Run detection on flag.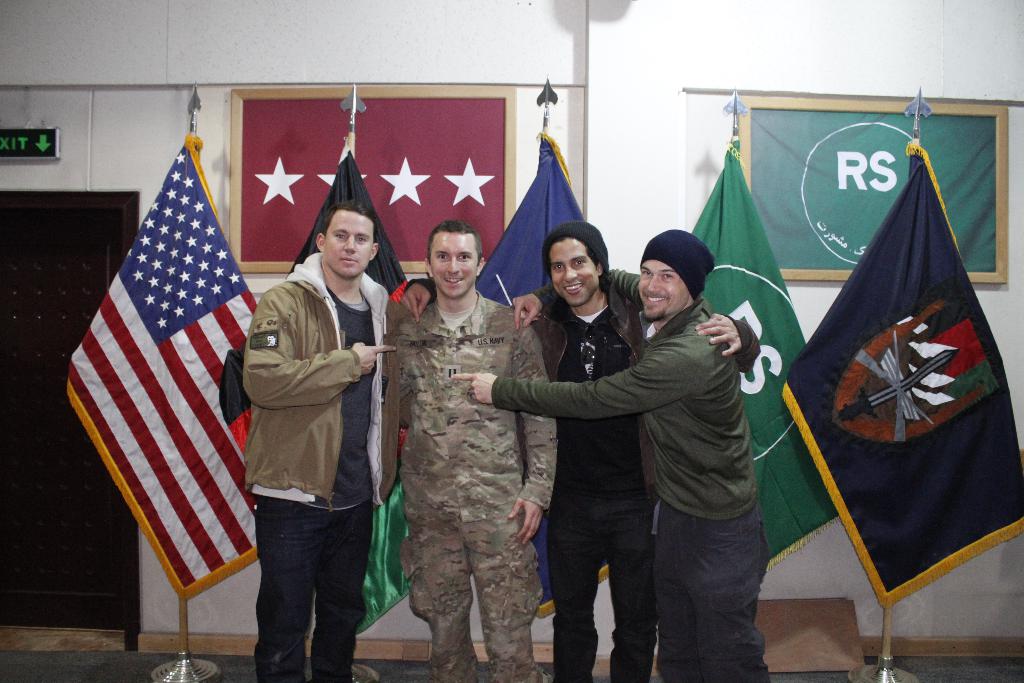
Result: pyautogui.locateOnScreen(771, 136, 1021, 611).
